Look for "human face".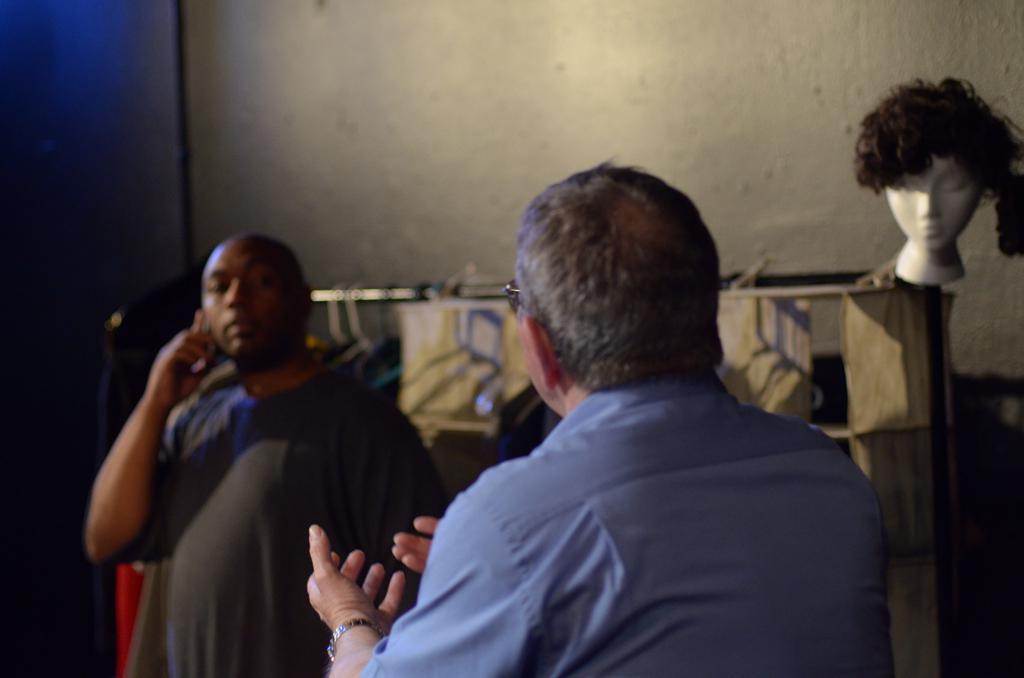
Found: 201, 243, 295, 356.
